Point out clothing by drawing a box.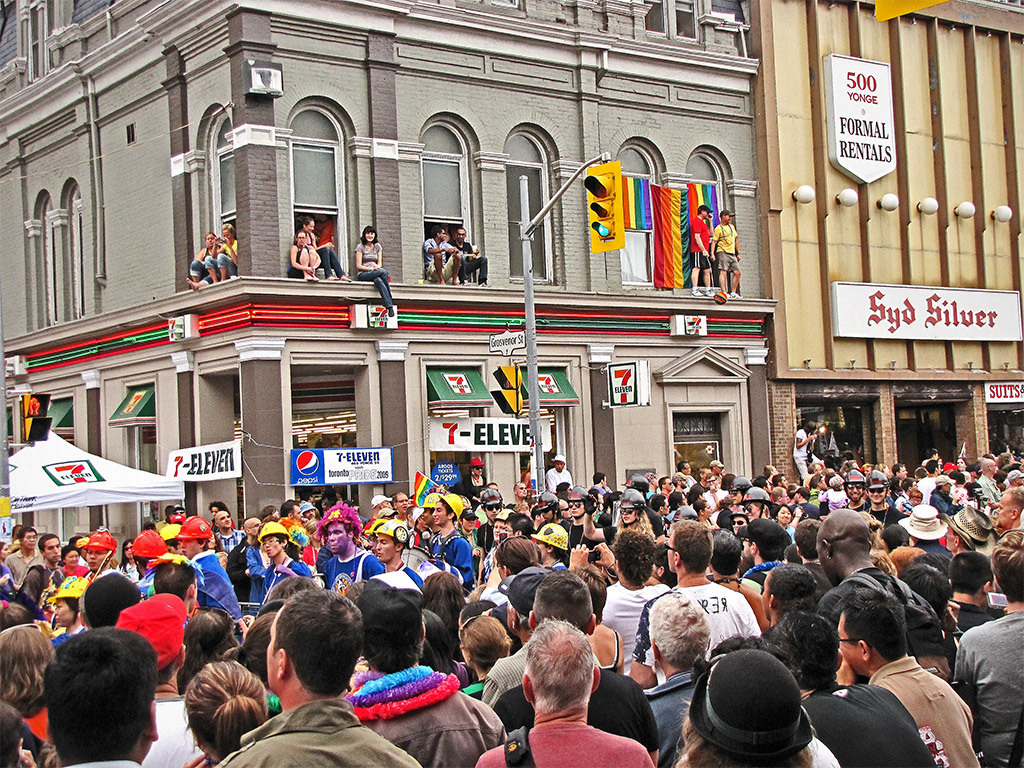
l=793, t=427, r=820, b=478.
